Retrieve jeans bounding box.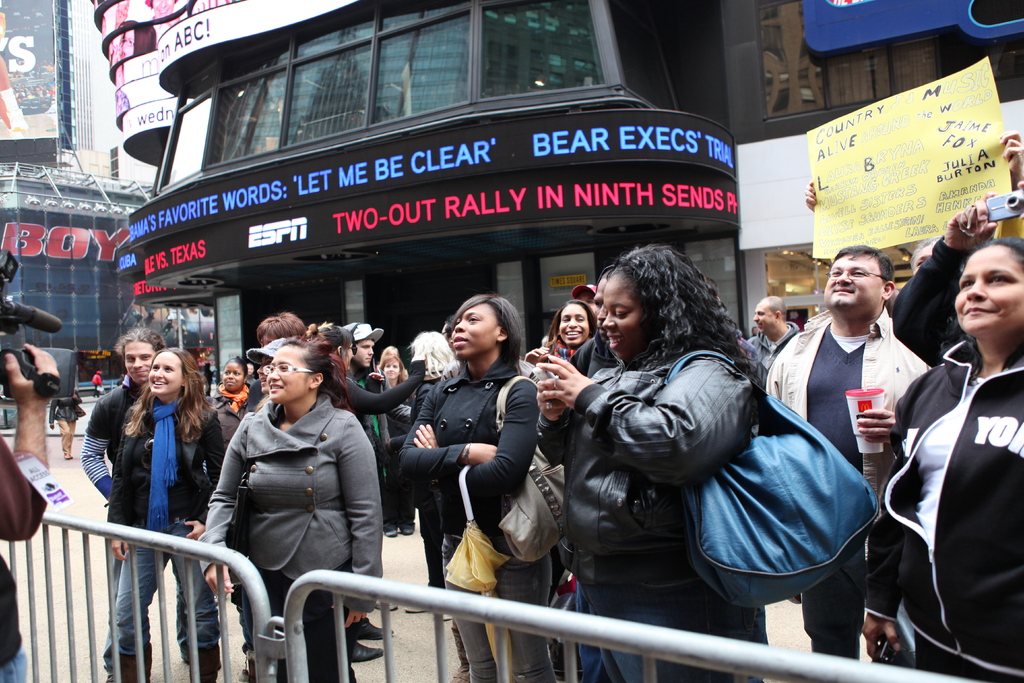
Bounding box: 236, 565, 351, 682.
